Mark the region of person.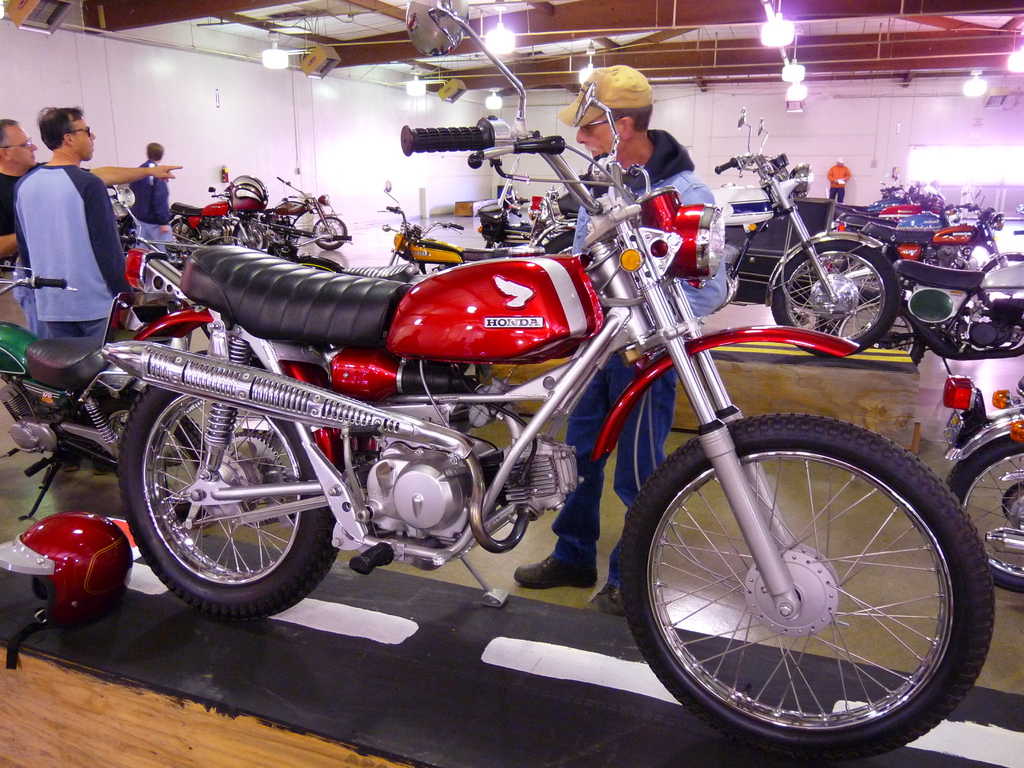
Region: {"left": 511, "top": 67, "right": 723, "bottom": 614}.
